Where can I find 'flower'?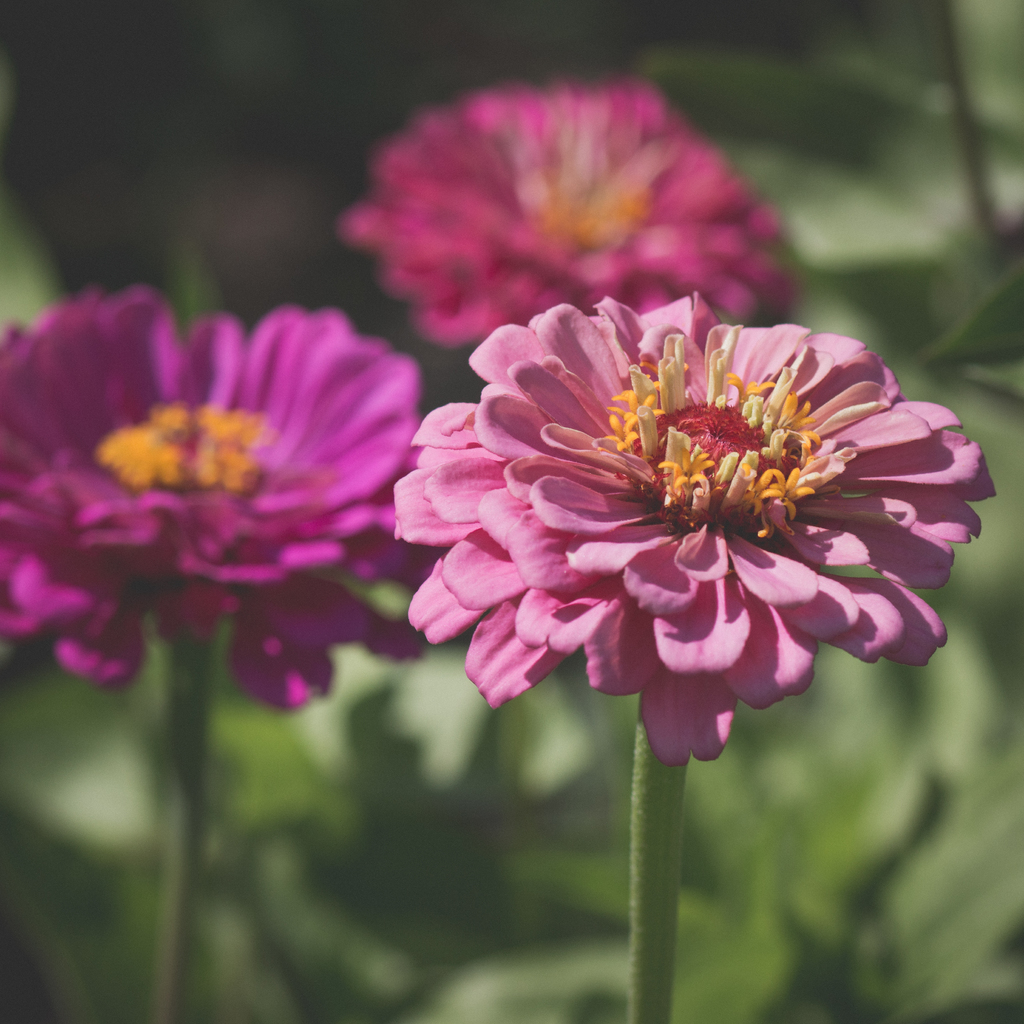
You can find it at <box>383,285,998,768</box>.
